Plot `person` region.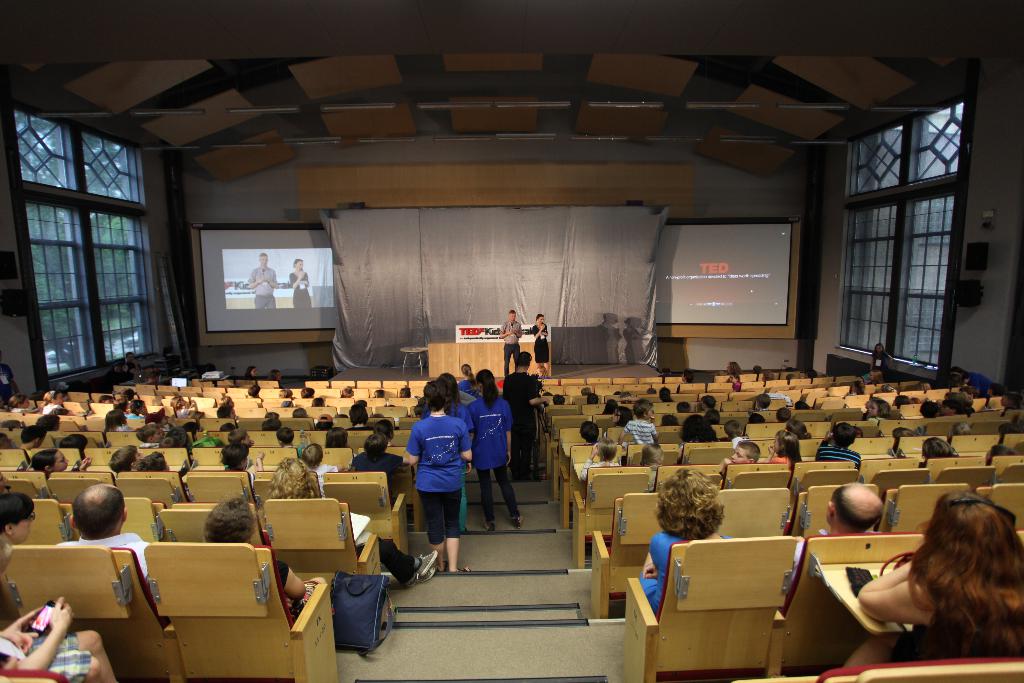
Plotted at {"left": 42, "top": 390, "right": 63, "bottom": 415}.
